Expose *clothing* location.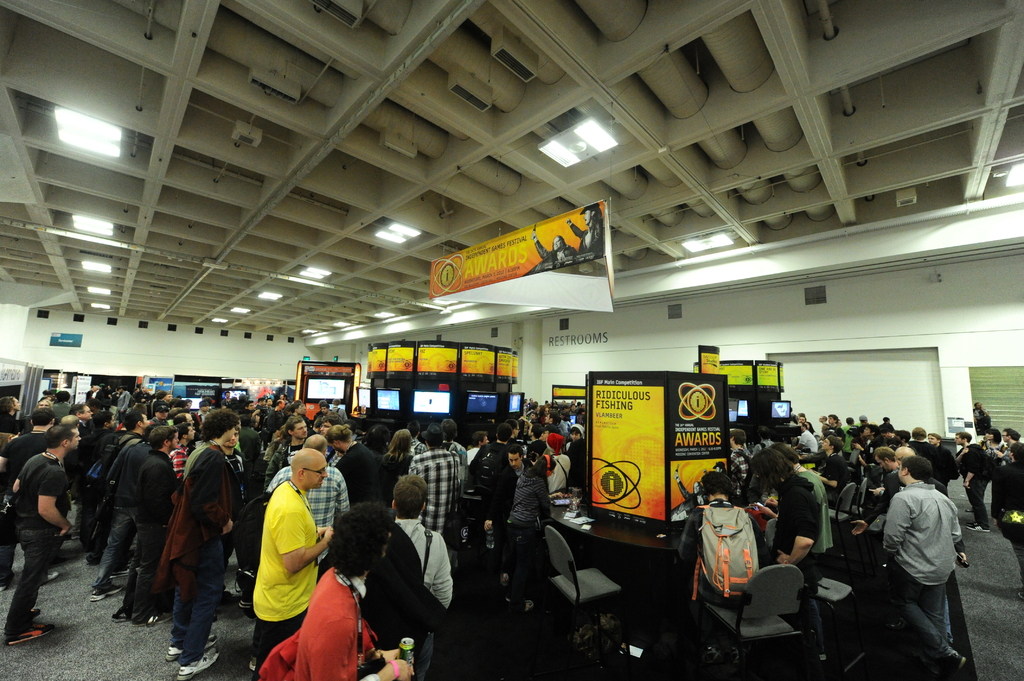
Exposed at (left=772, top=472, right=826, bottom=648).
